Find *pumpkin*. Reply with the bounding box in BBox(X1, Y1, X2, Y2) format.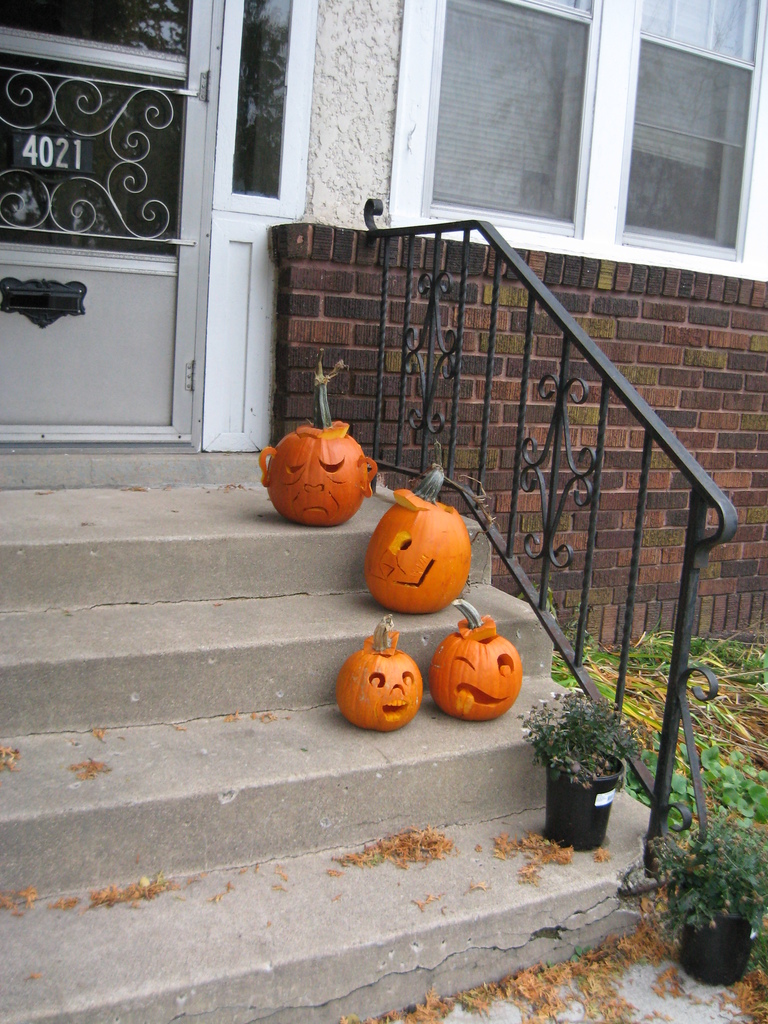
BBox(433, 615, 522, 719).
